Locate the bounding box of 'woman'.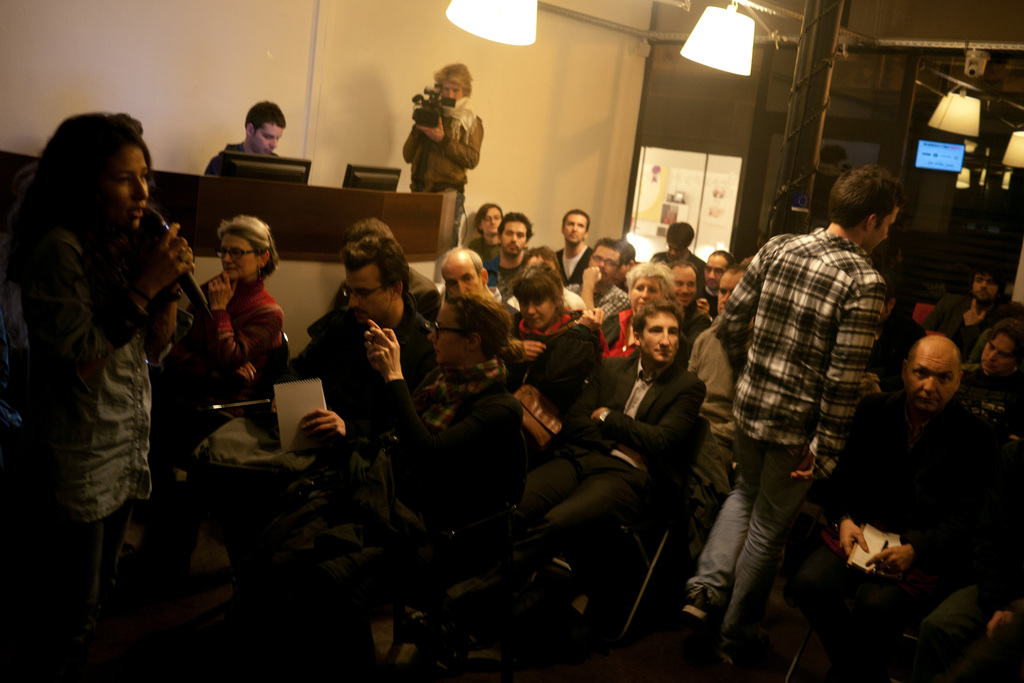
Bounding box: x1=588, y1=261, x2=679, y2=359.
